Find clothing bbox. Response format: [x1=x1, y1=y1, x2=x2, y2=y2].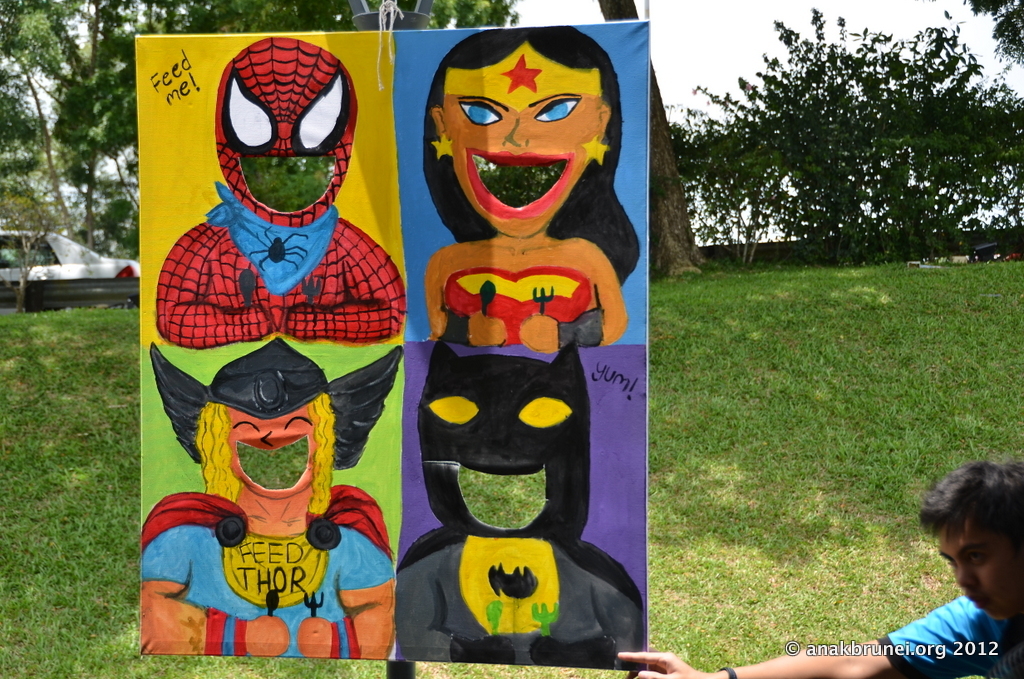
[x1=391, y1=523, x2=653, y2=664].
